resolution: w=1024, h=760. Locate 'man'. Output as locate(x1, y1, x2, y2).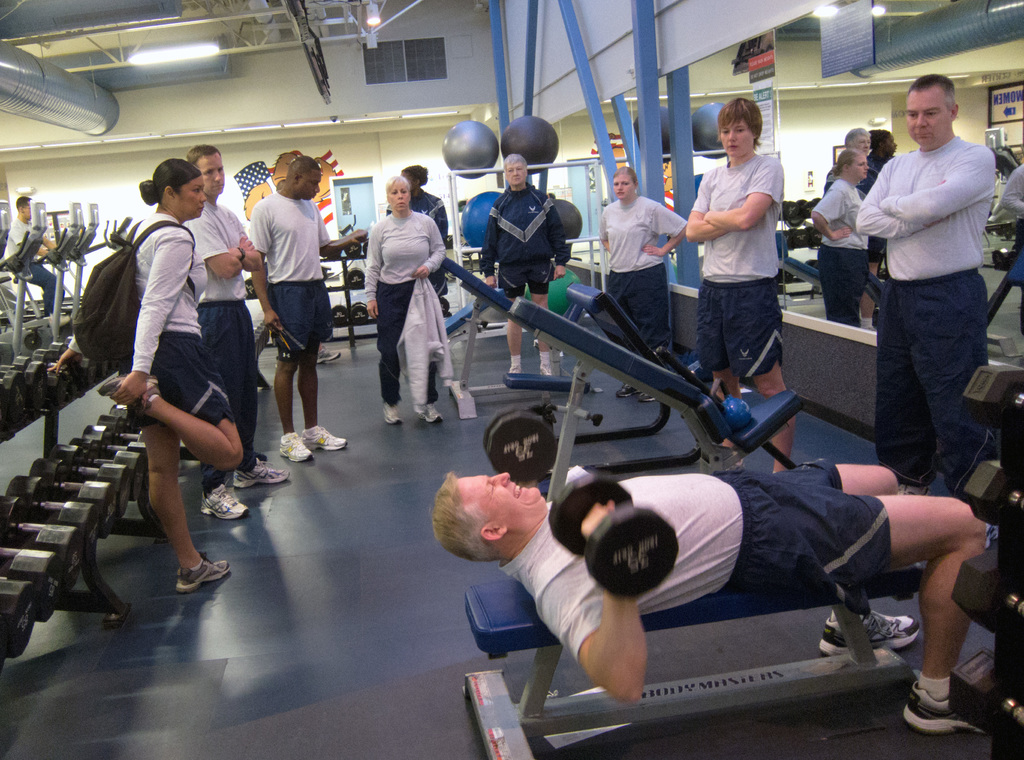
locate(475, 150, 566, 389).
